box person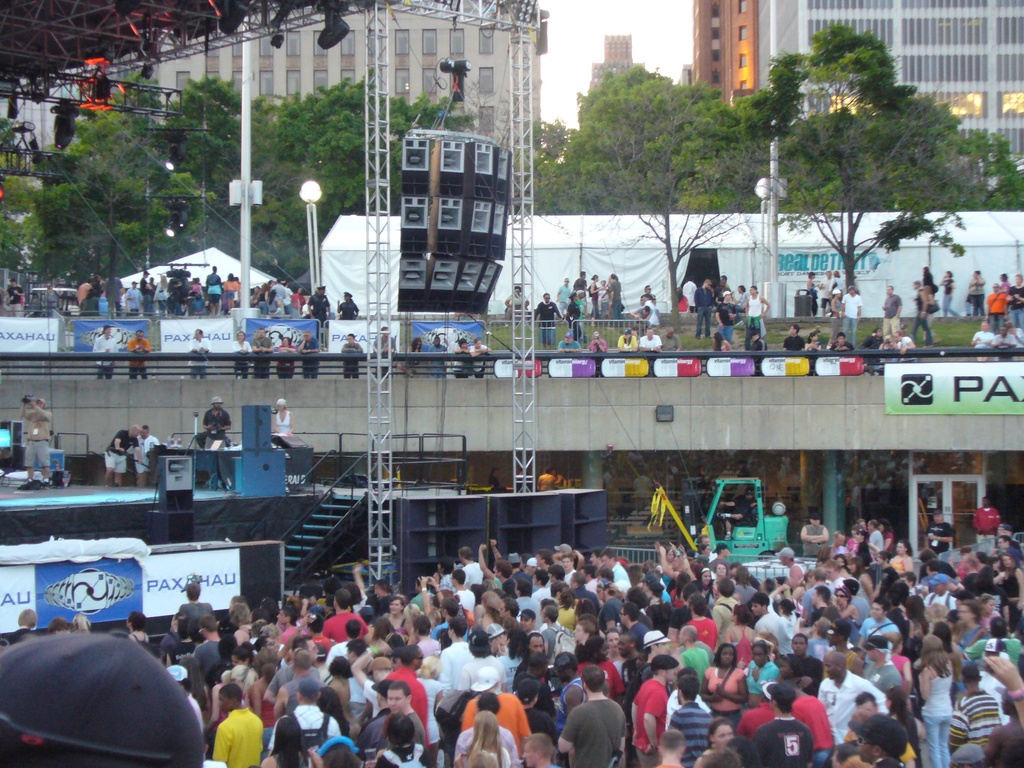
983, 282, 1008, 326
